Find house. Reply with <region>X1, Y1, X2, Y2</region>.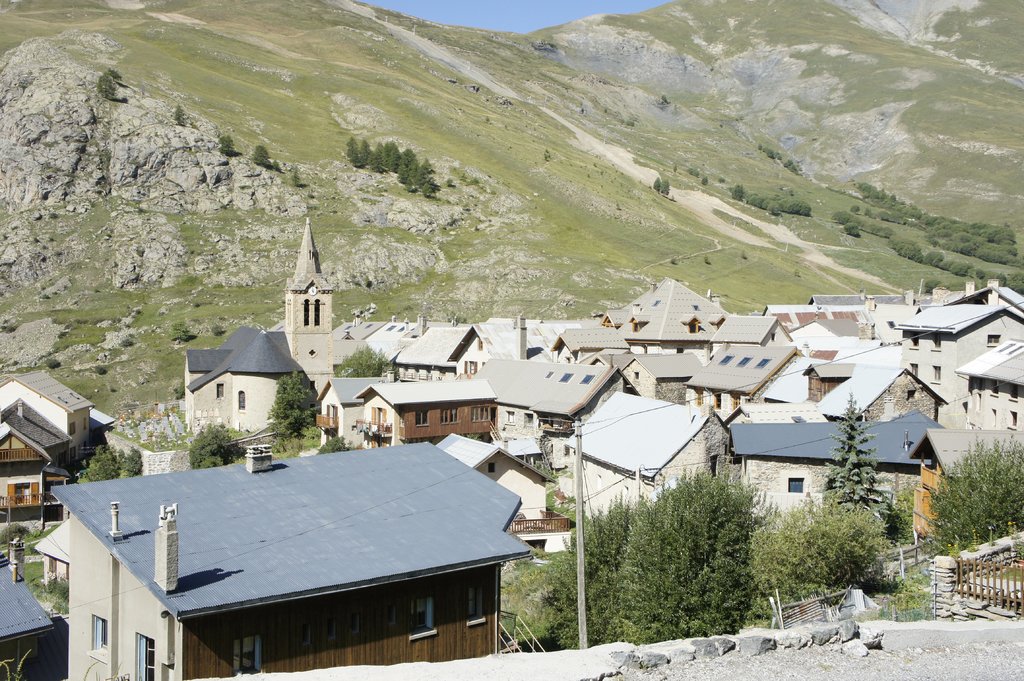
<region>0, 397, 87, 544</region>.
